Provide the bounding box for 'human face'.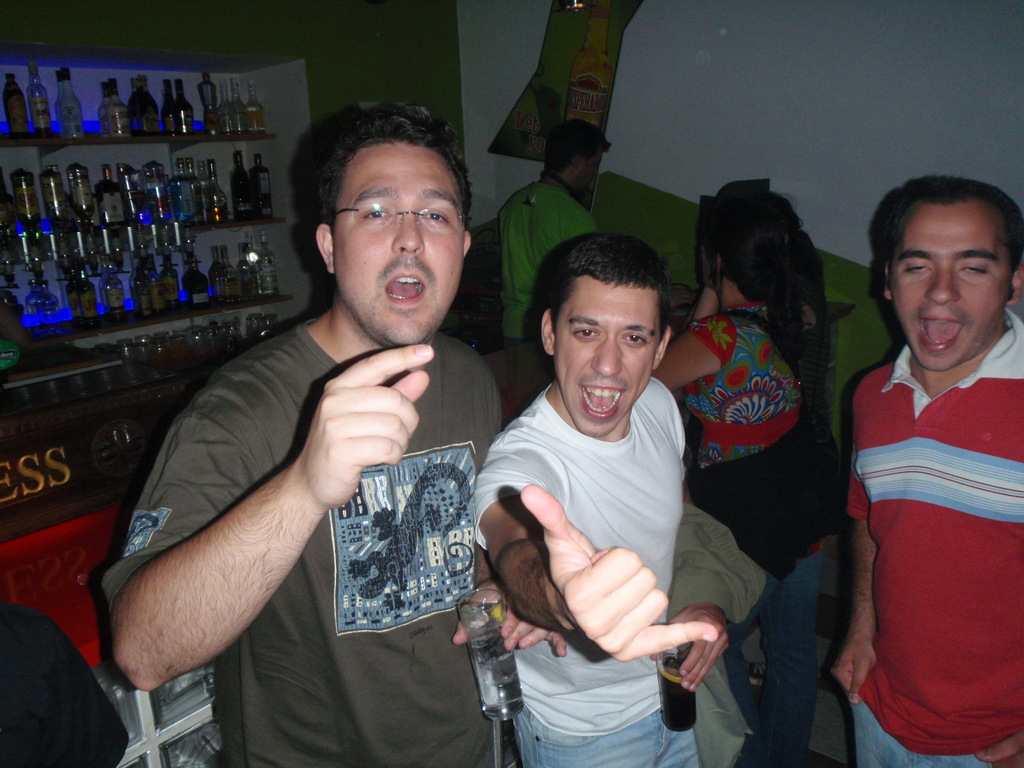
box=[333, 140, 463, 348].
